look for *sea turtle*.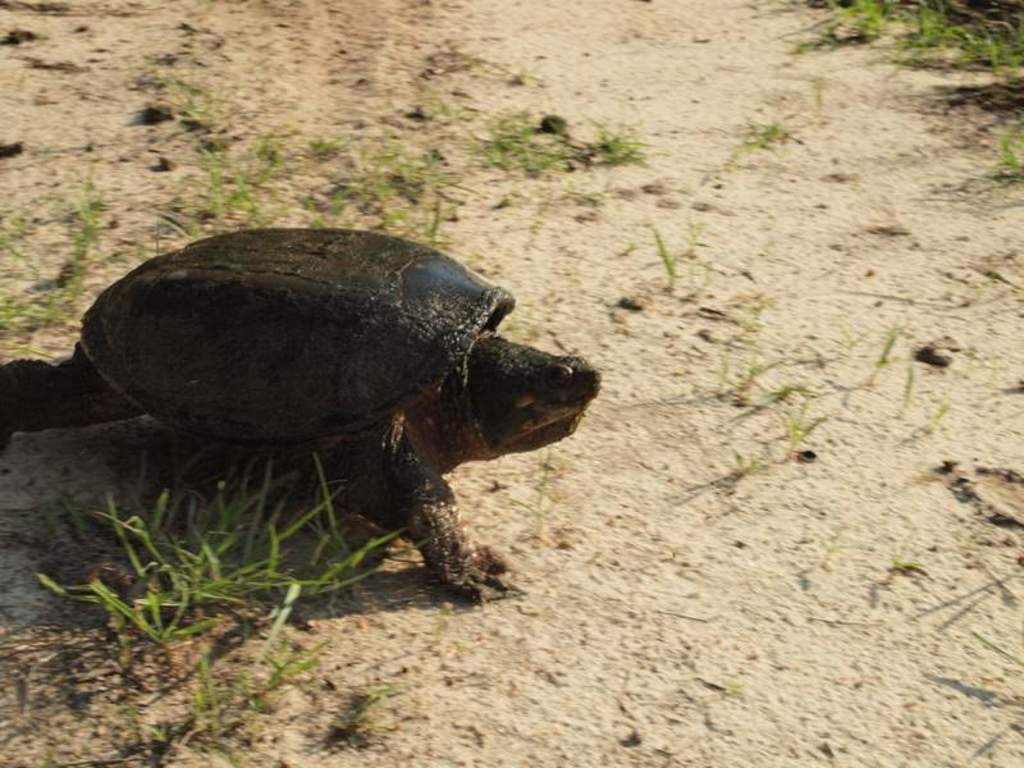
Found: 0/216/603/618.
